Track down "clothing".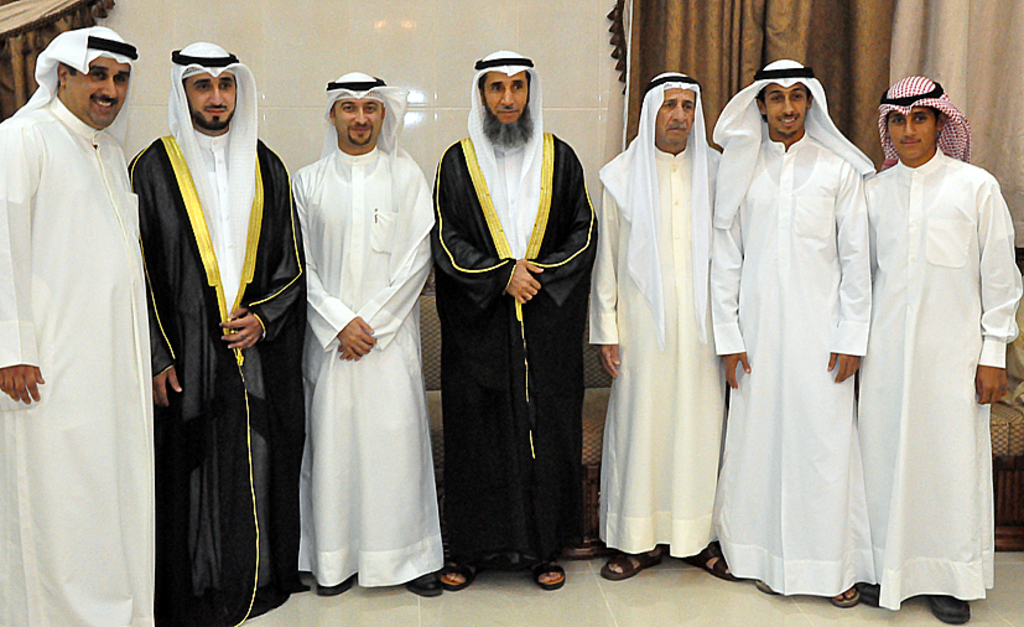
Tracked to <box>587,69,726,556</box>.
